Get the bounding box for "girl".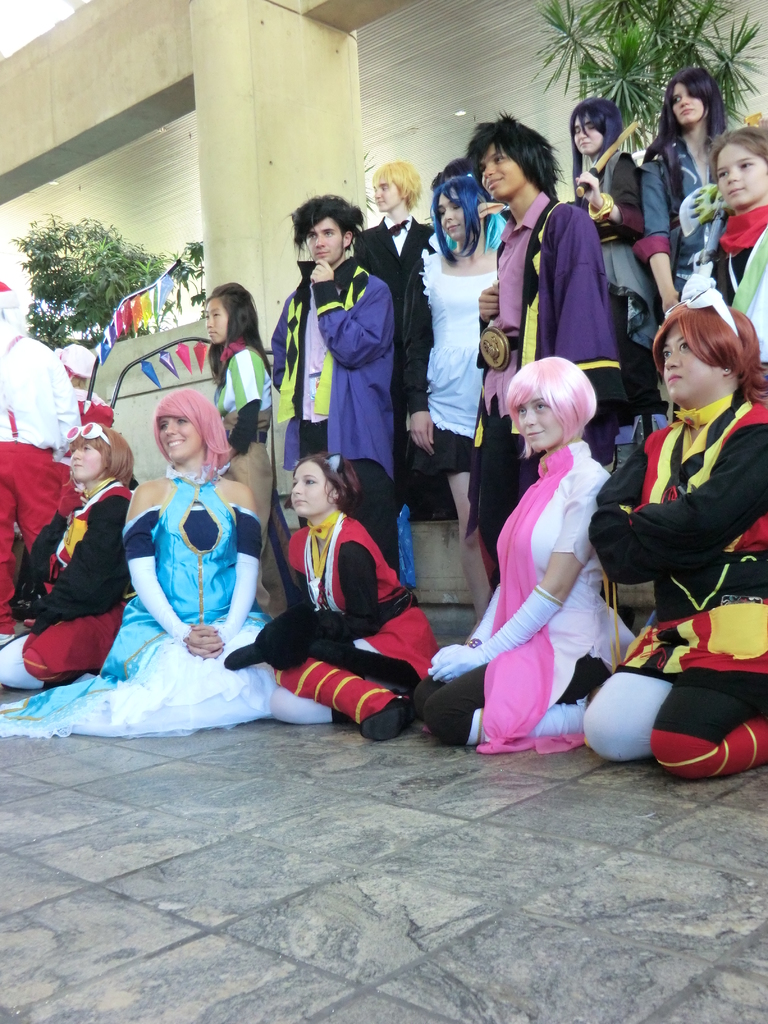
BBox(201, 273, 289, 451).
